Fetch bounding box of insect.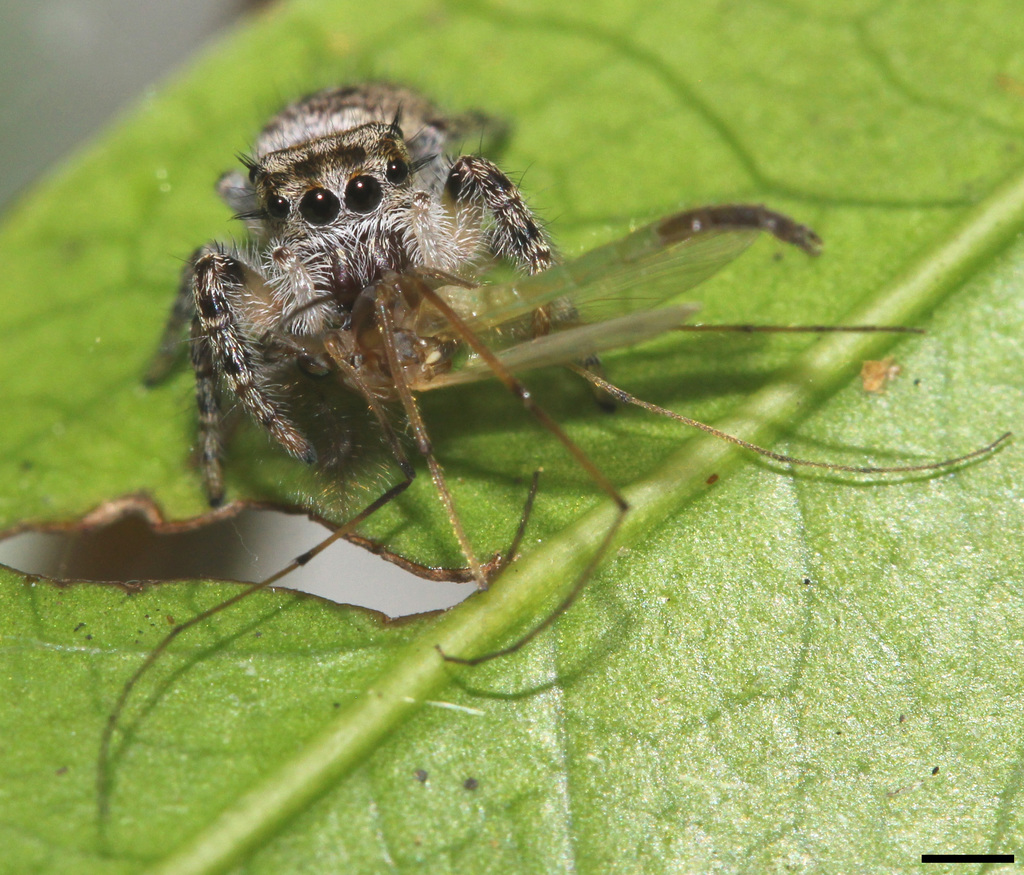
Bbox: [left=134, top=66, right=618, bottom=509].
